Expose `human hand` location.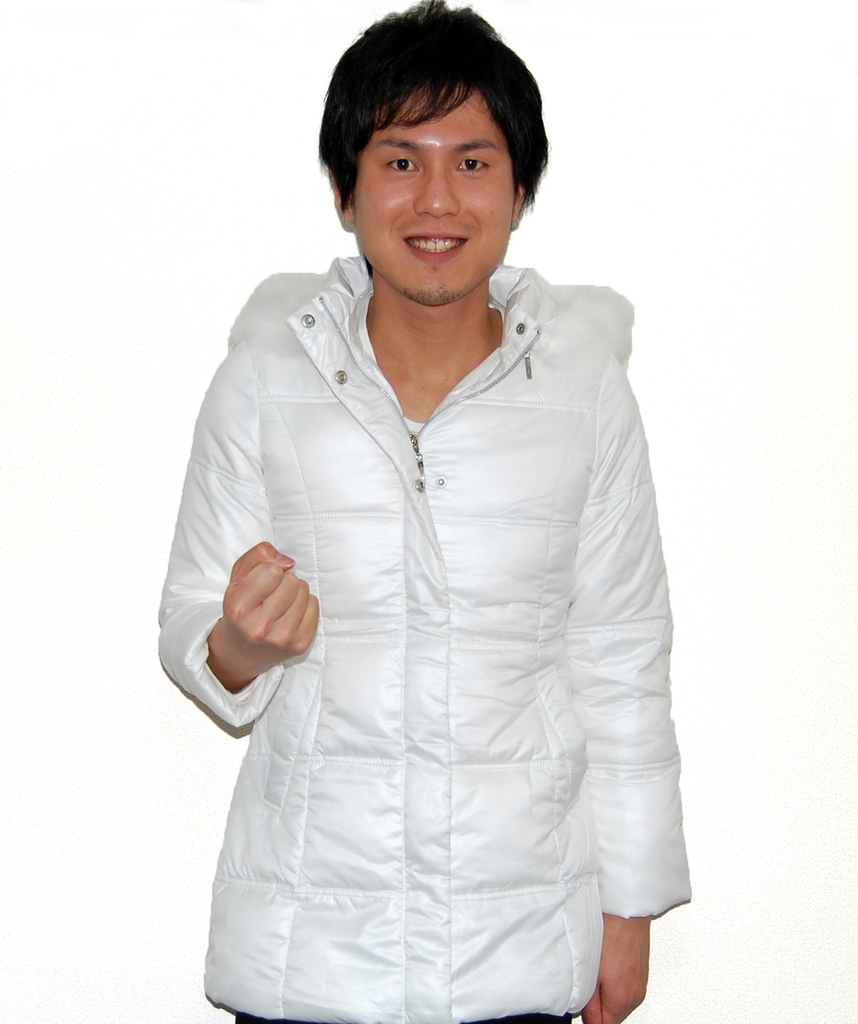
Exposed at 223:534:311:674.
